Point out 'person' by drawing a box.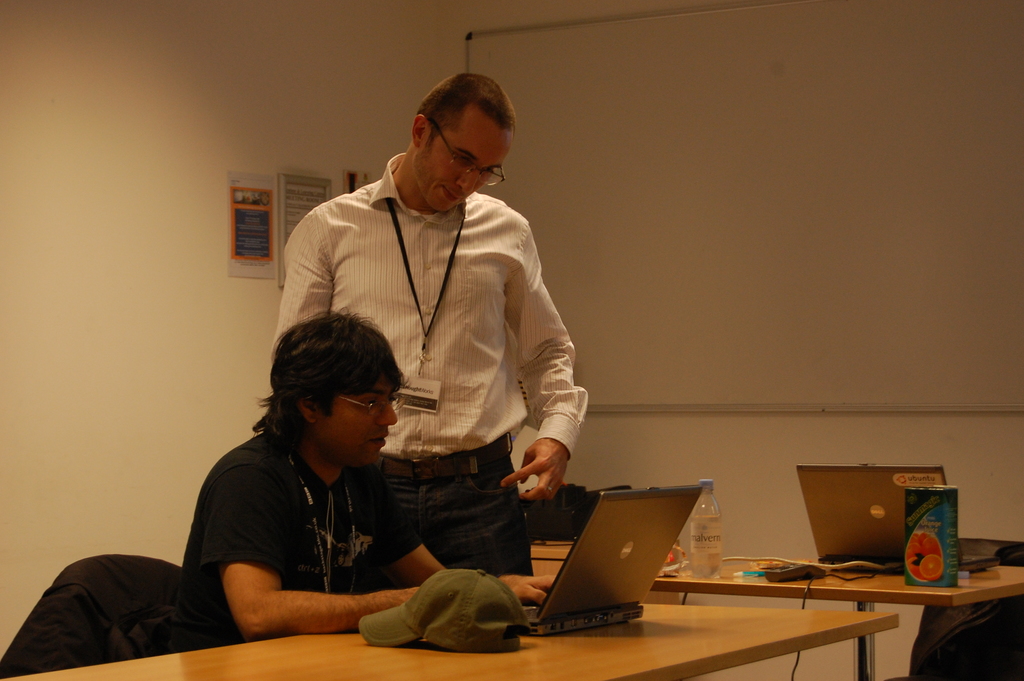
BBox(172, 313, 572, 644).
